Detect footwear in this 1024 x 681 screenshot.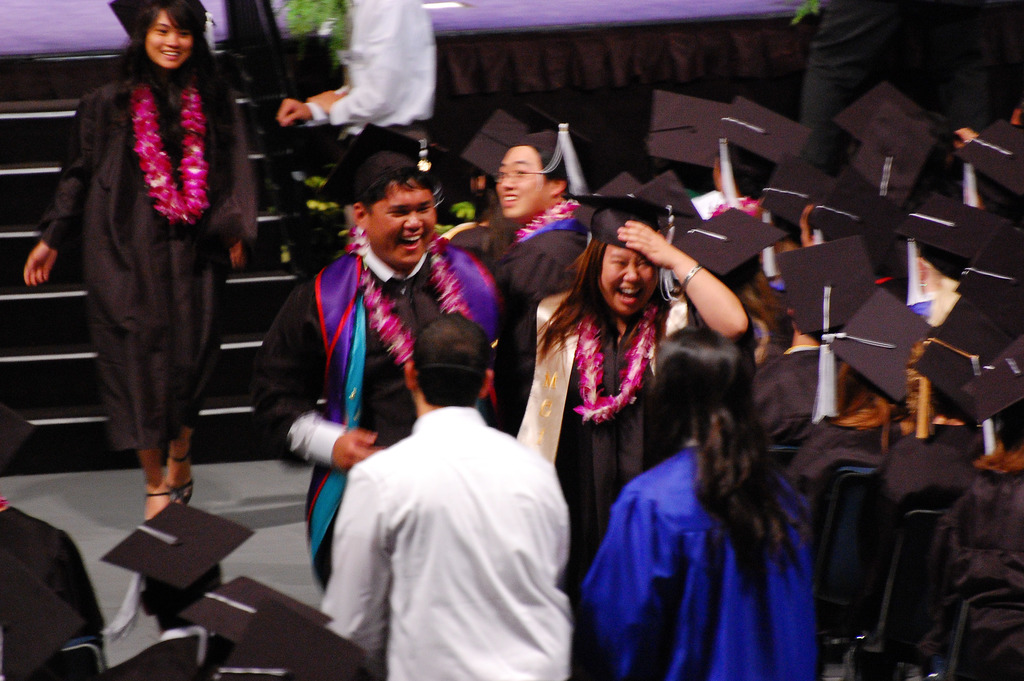
Detection: {"x1": 166, "y1": 452, "x2": 193, "y2": 505}.
